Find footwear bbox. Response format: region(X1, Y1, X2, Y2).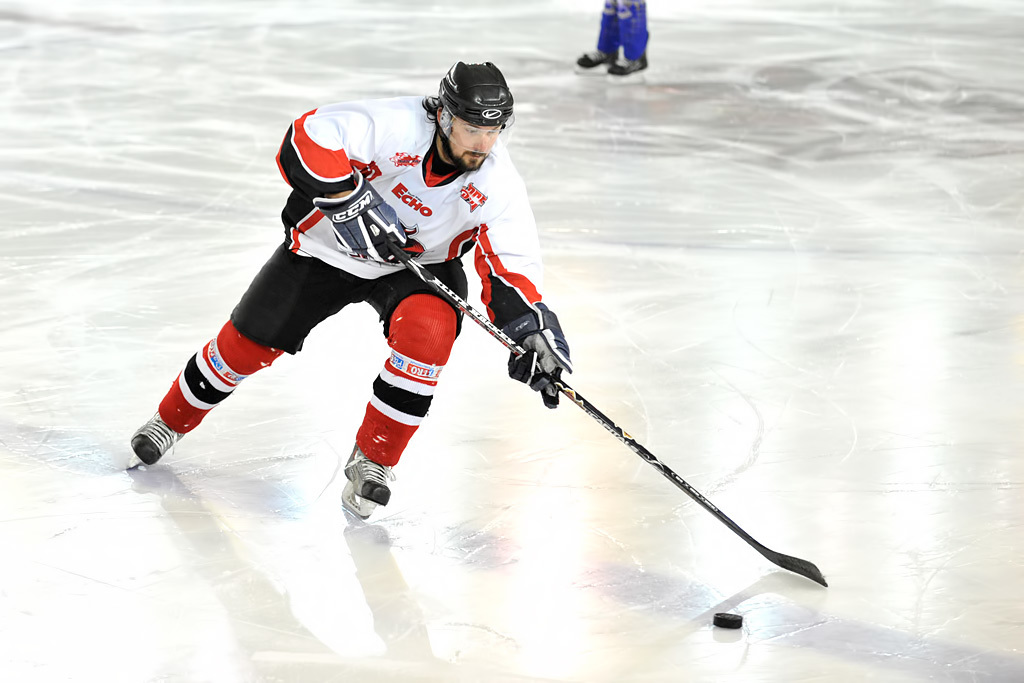
region(341, 445, 398, 506).
